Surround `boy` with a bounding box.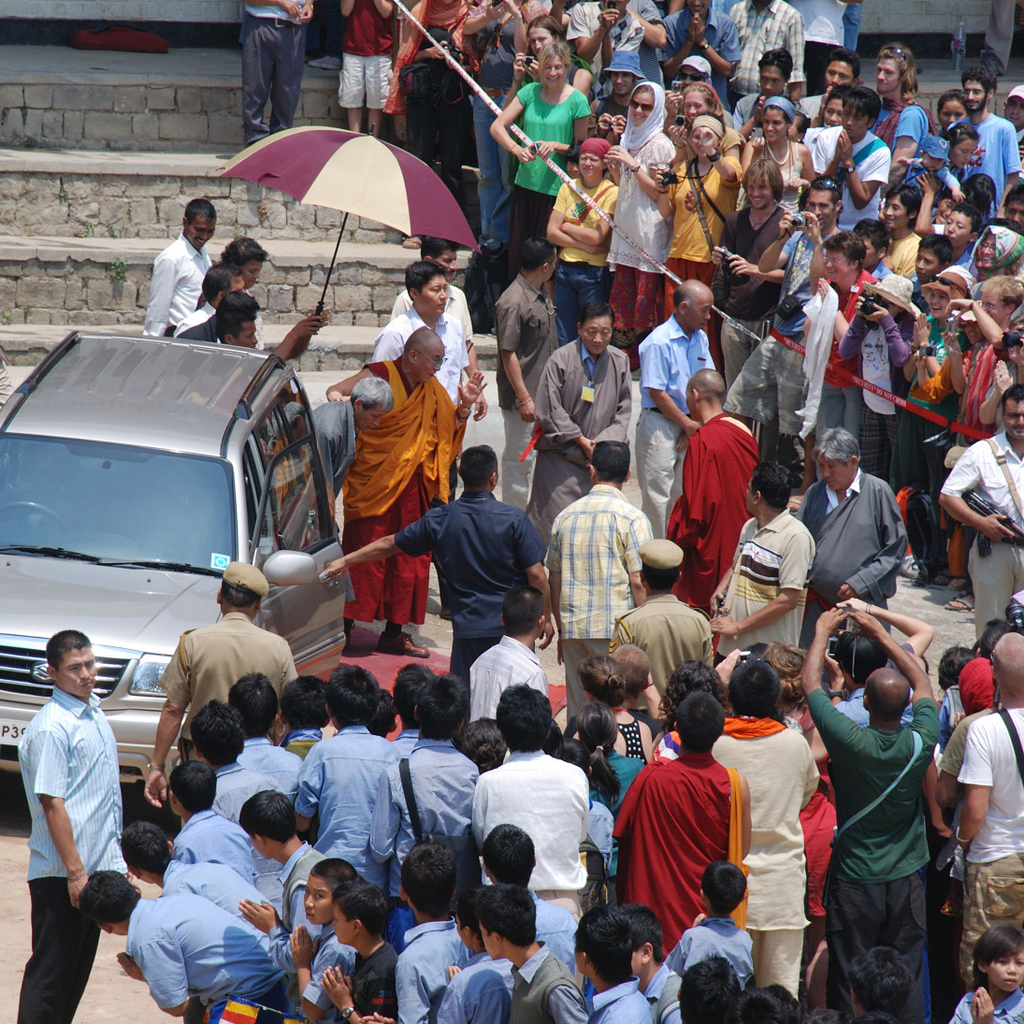
region(373, 839, 467, 1023).
